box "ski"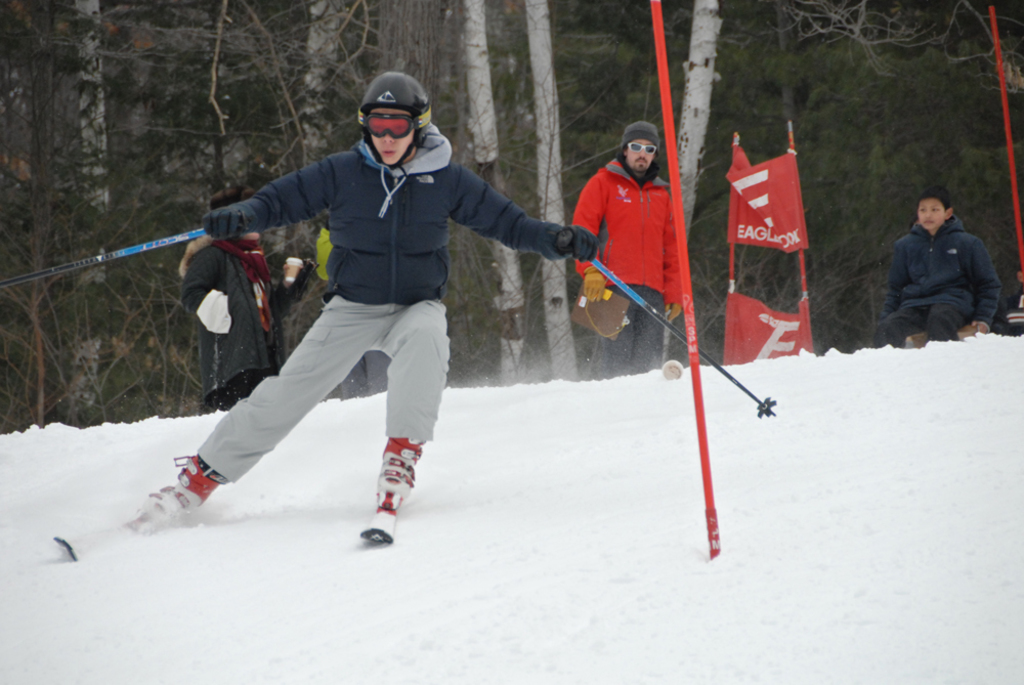
(48,448,233,555)
